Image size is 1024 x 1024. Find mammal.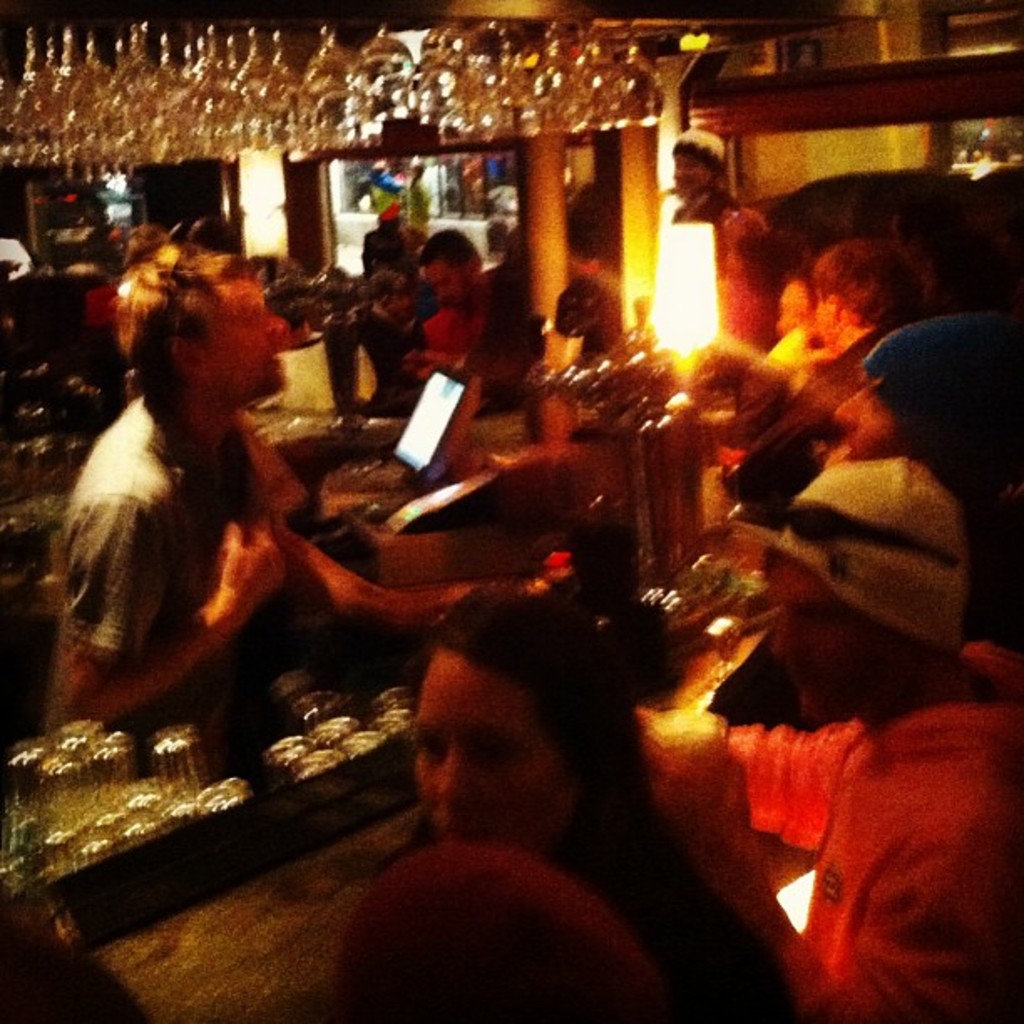
bbox(0, 904, 151, 1022).
